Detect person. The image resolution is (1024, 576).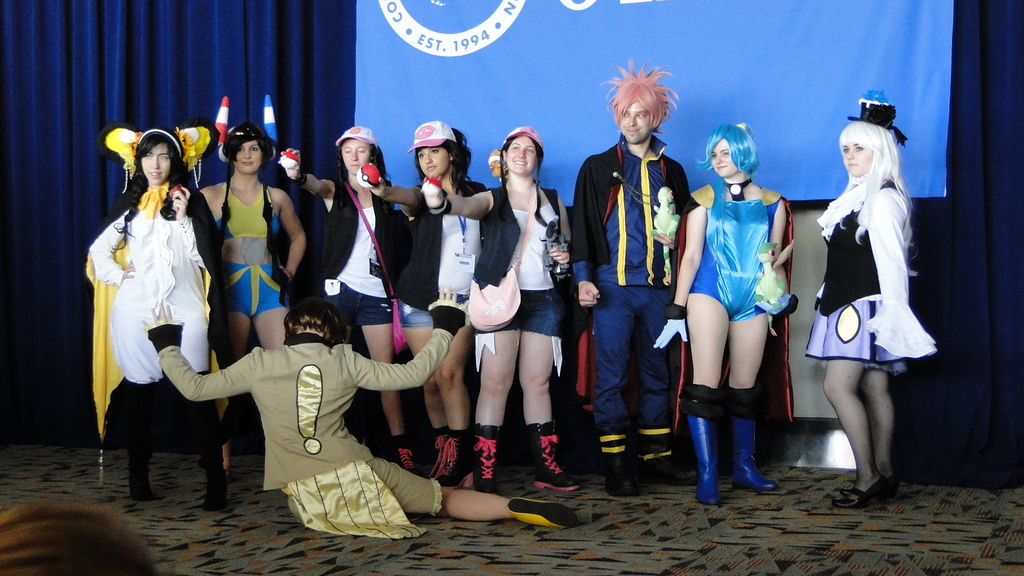
{"left": 422, "top": 121, "right": 573, "bottom": 499}.
